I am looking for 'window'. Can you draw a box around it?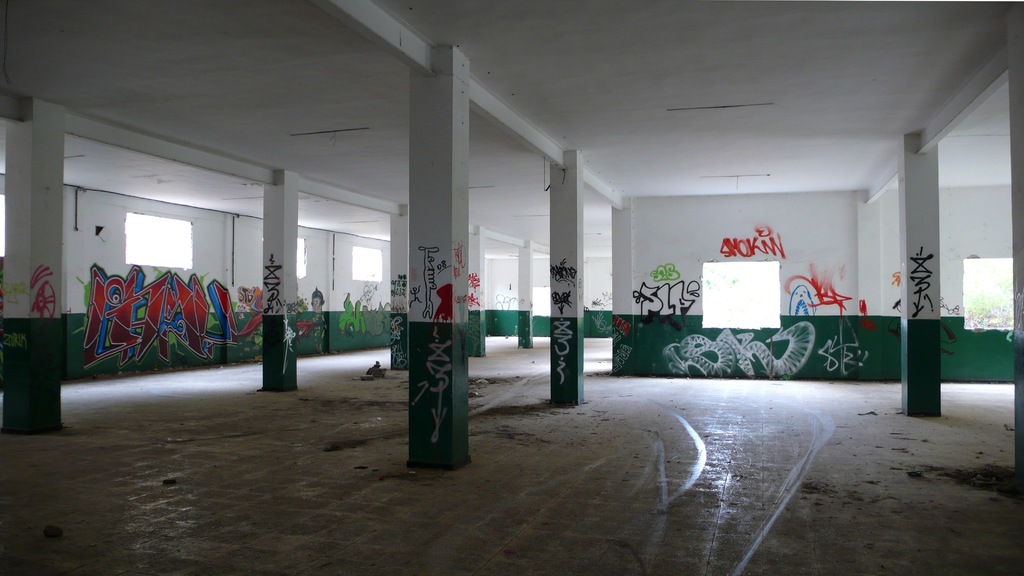
Sure, the bounding box is x1=698, y1=264, x2=781, y2=331.
